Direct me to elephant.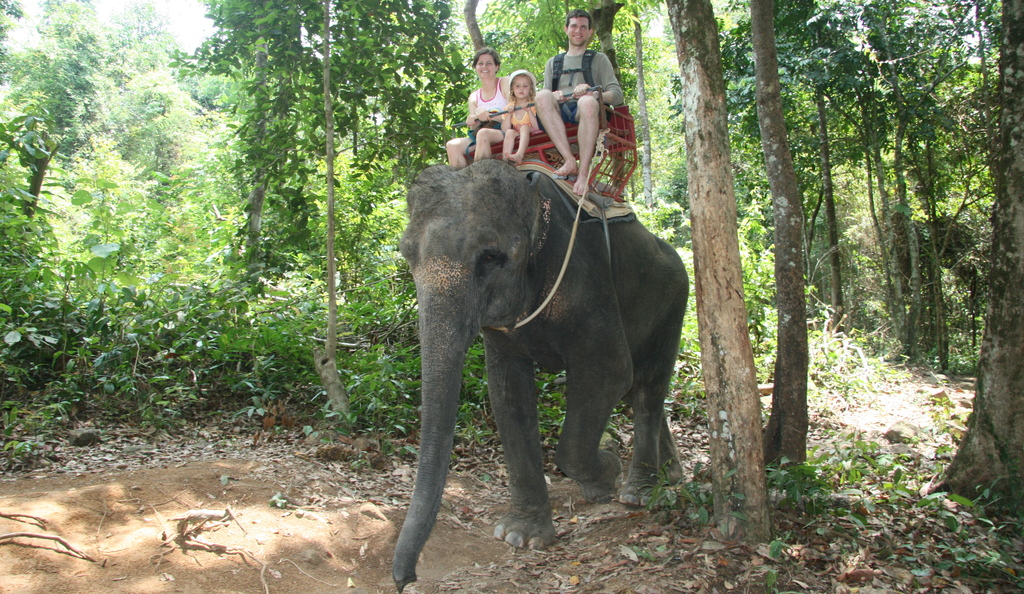
Direction: box(379, 141, 683, 565).
